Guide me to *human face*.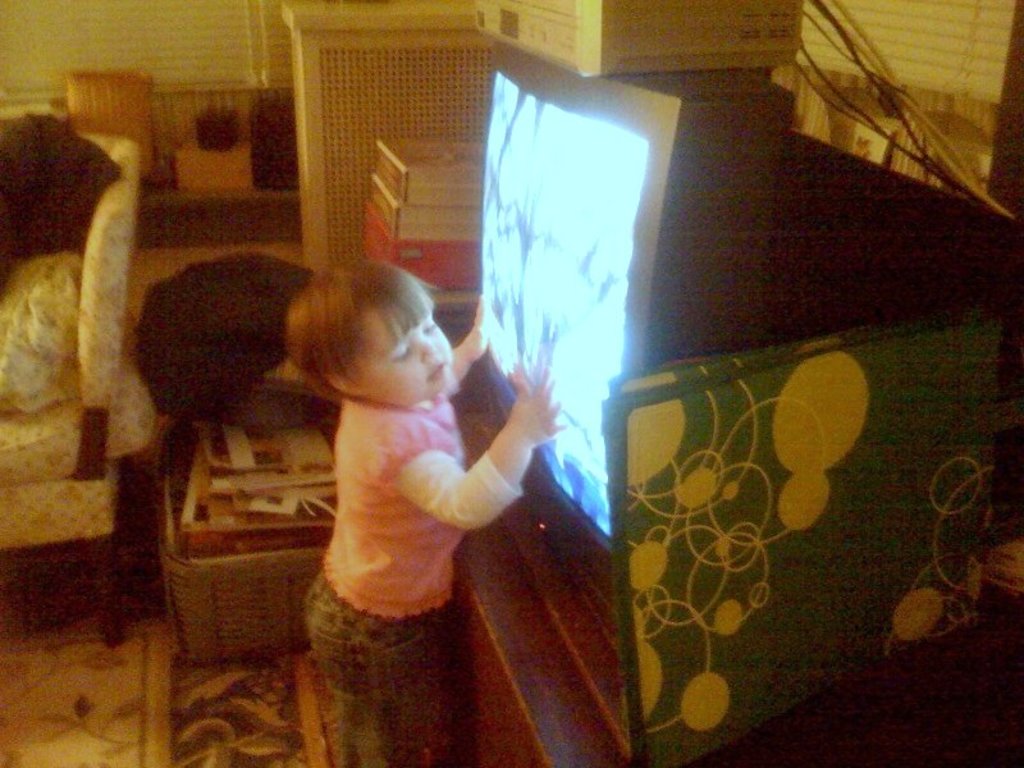
Guidance: [361, 306, 454, 393].
